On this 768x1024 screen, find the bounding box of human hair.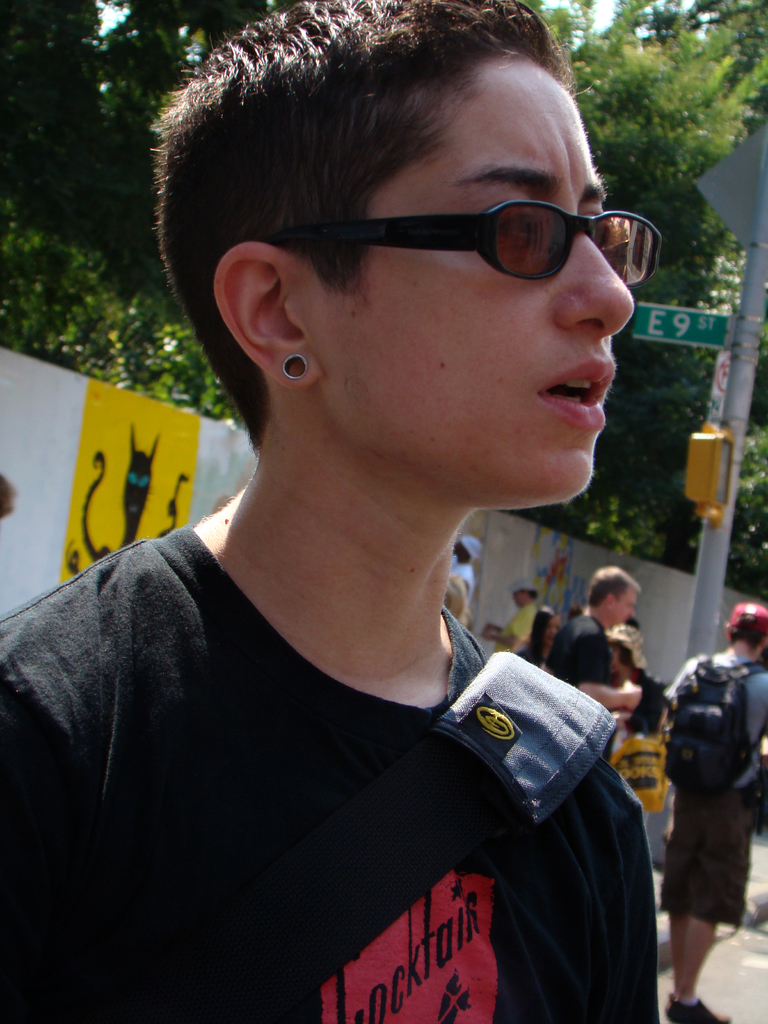
Bounding box: <bbox>524, 590, 540, 602</bbox>.
